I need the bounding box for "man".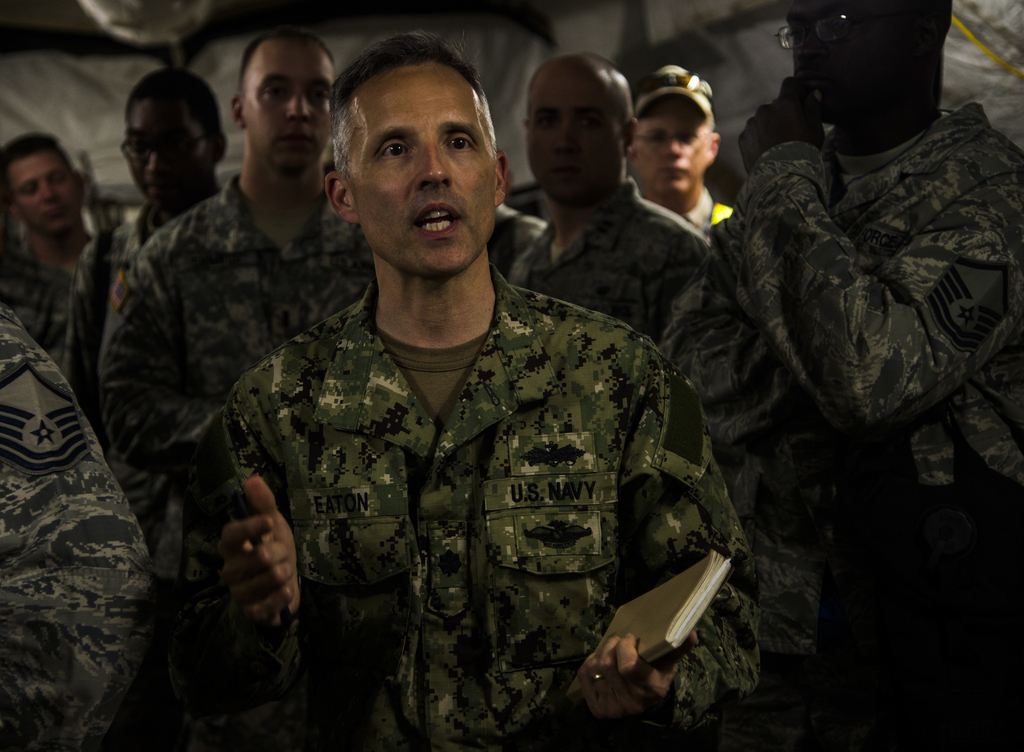
Here it is: crop(151, 45, 771, 740).
